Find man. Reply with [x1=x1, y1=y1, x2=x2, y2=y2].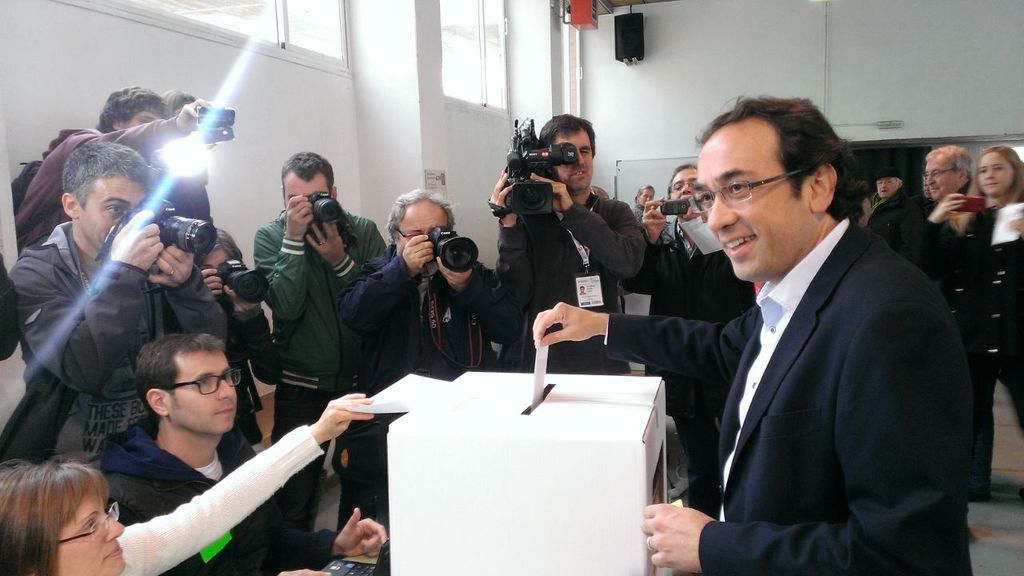
[x1=340, y1=182, x2=521, y2=482].
